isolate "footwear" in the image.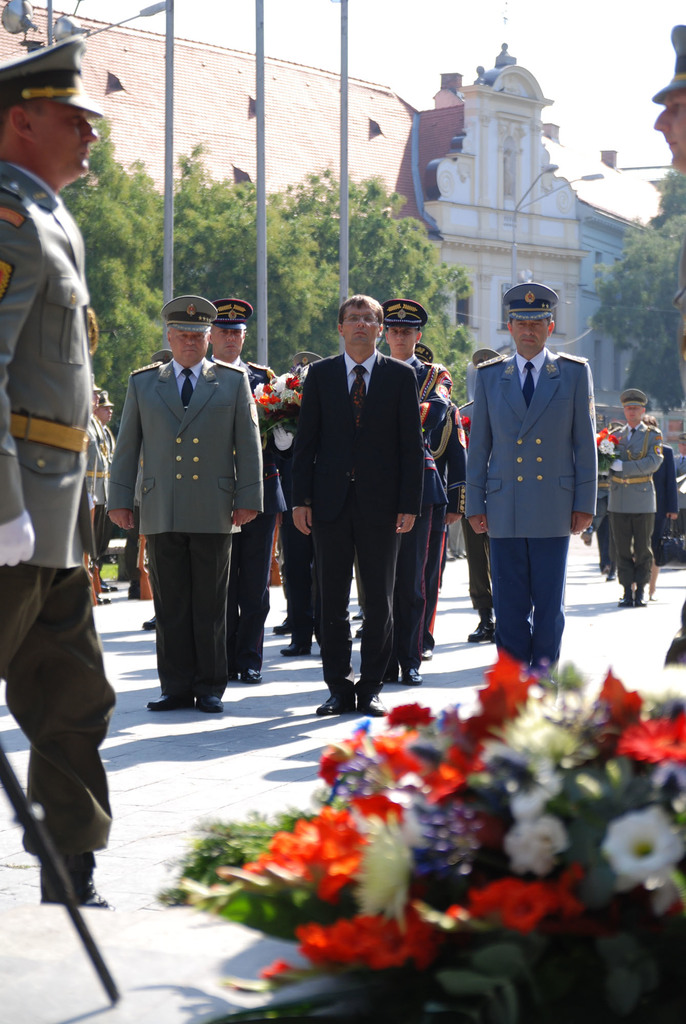
Isolated region: (354,696,386,720).
